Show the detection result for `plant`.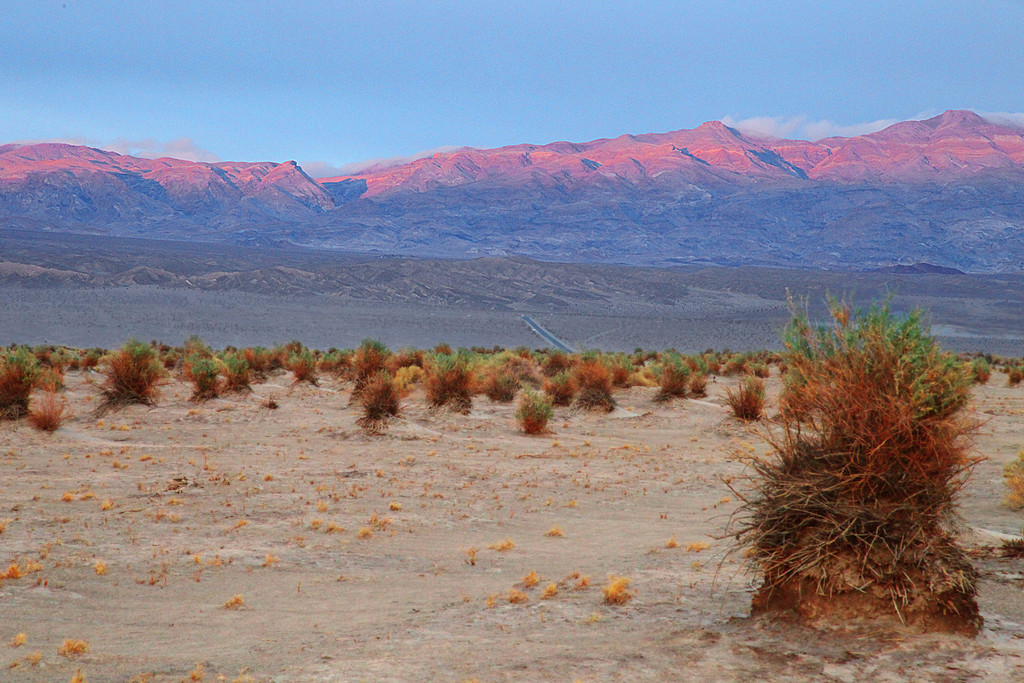
586:613:601:628.
